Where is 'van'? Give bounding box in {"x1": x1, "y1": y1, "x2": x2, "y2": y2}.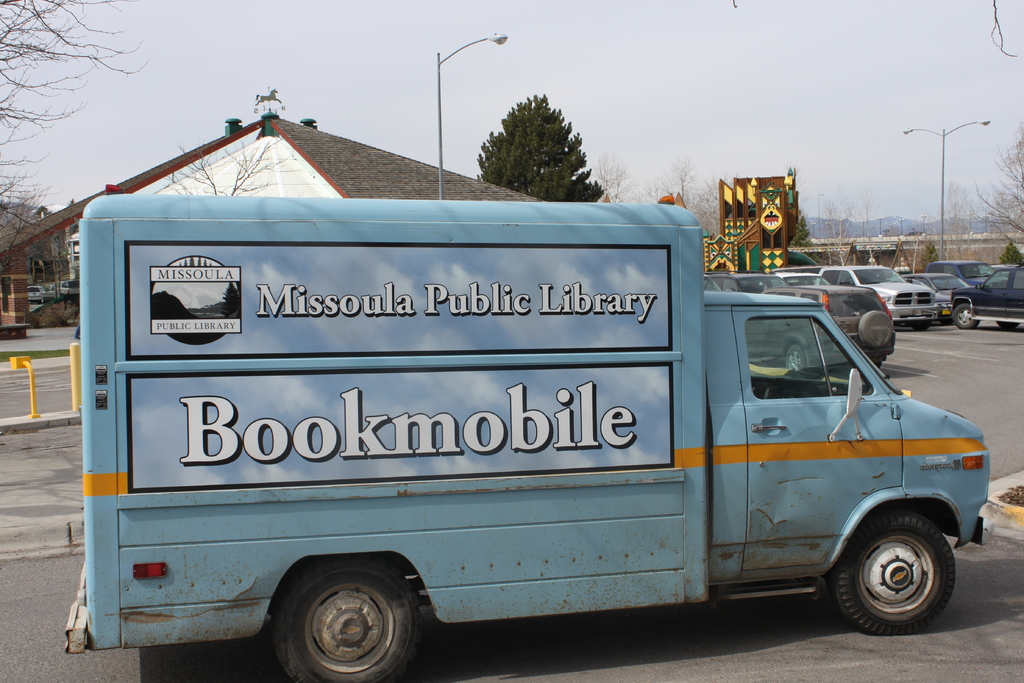
{"x1": 784, "y1": 265, "x2": 941, "y2": 331}.
